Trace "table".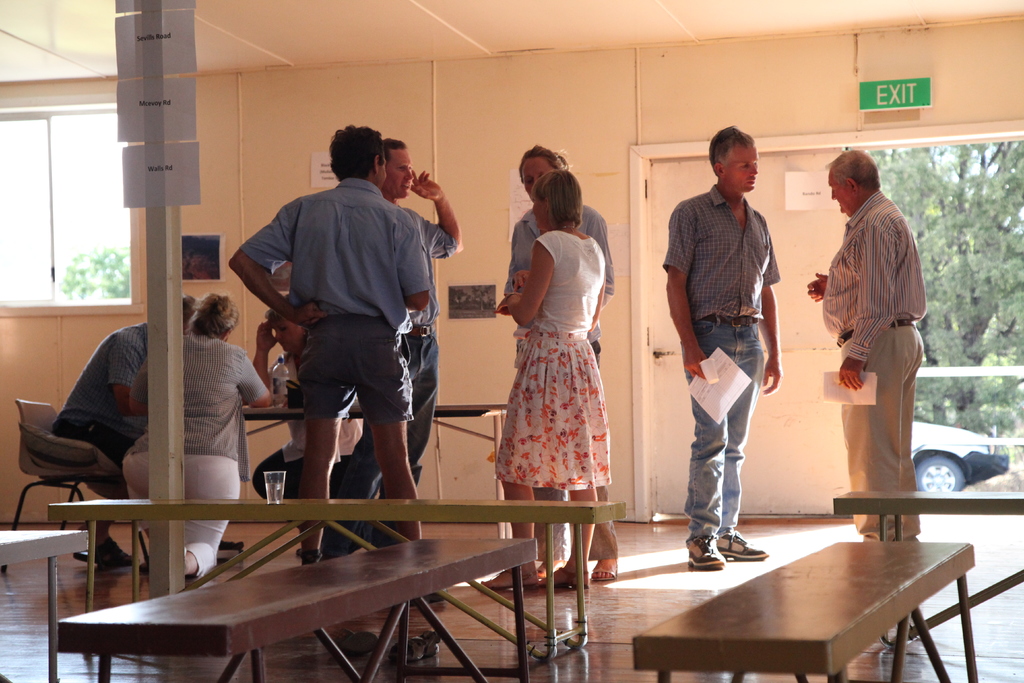
Traced to (627,536,993,678).
